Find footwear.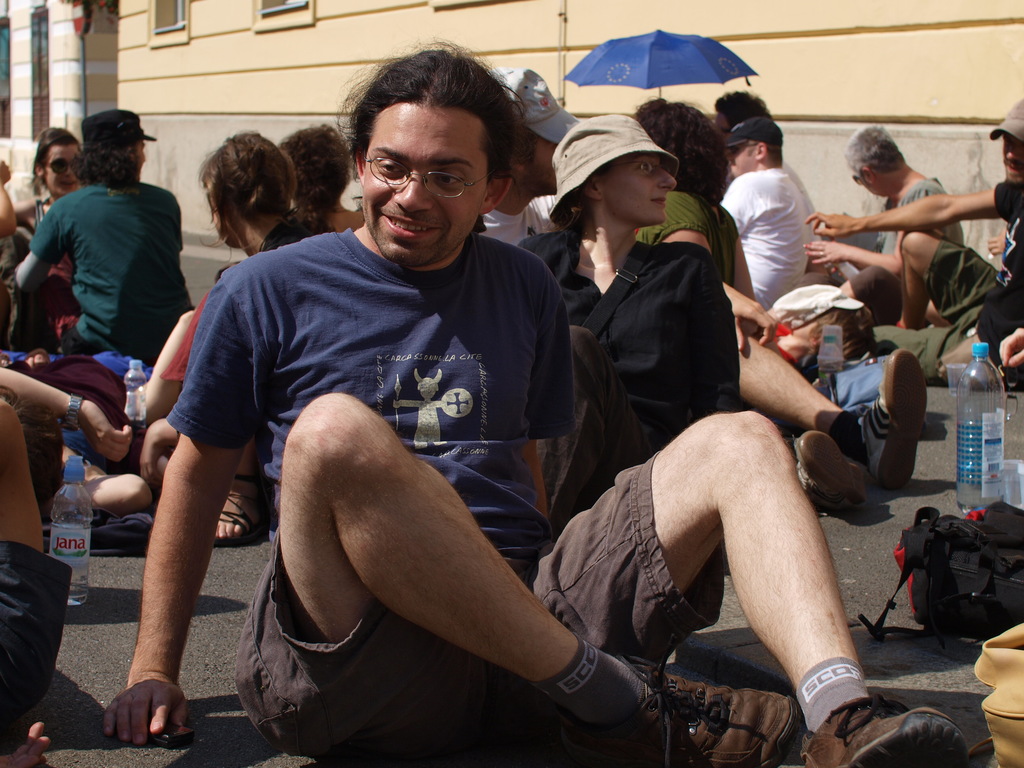
{"left": 858, "top": 347, "right": 928, "bottom": 492}.
